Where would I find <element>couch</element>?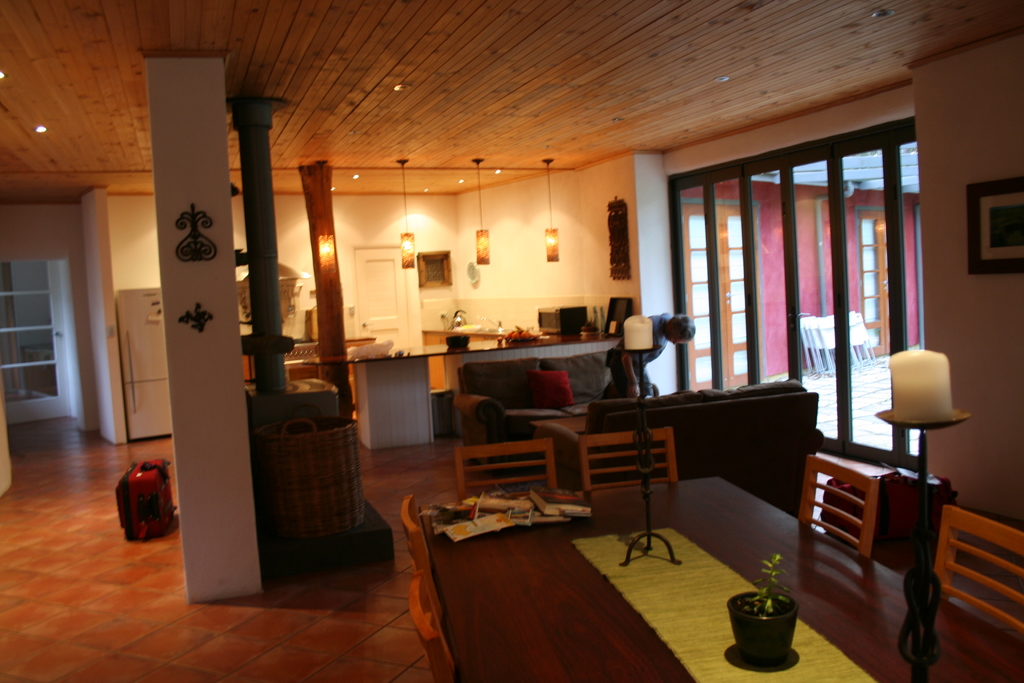
At locate(451, 336, 655, 443).
